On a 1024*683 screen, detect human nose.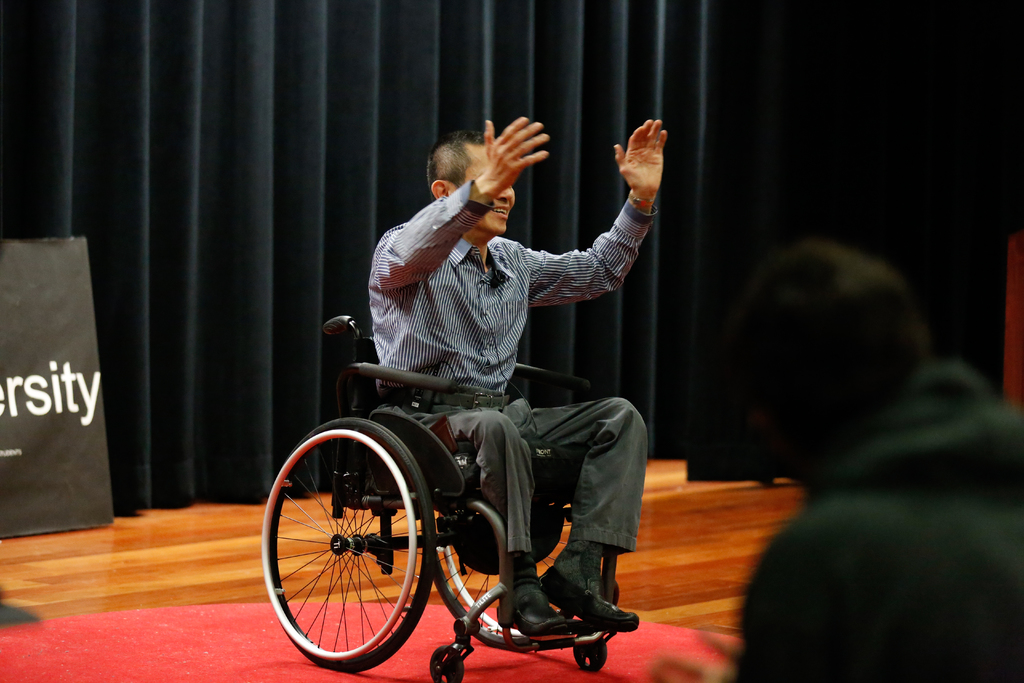
(499,188,513,199).
